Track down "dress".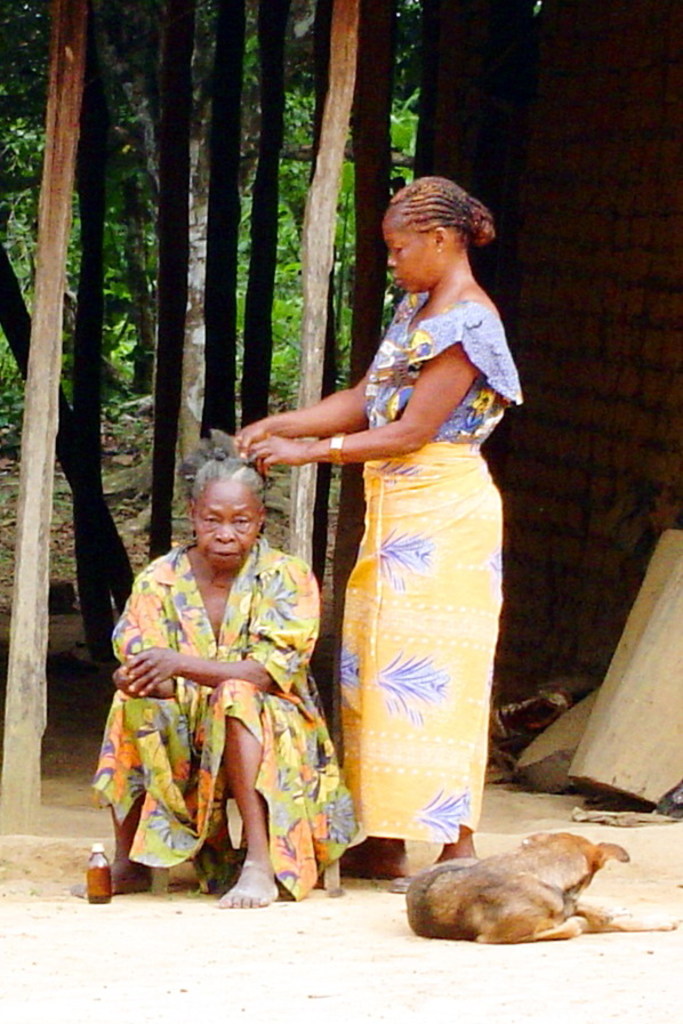
Tracked to x1=340, y1=285, x2=527, y2=854.
